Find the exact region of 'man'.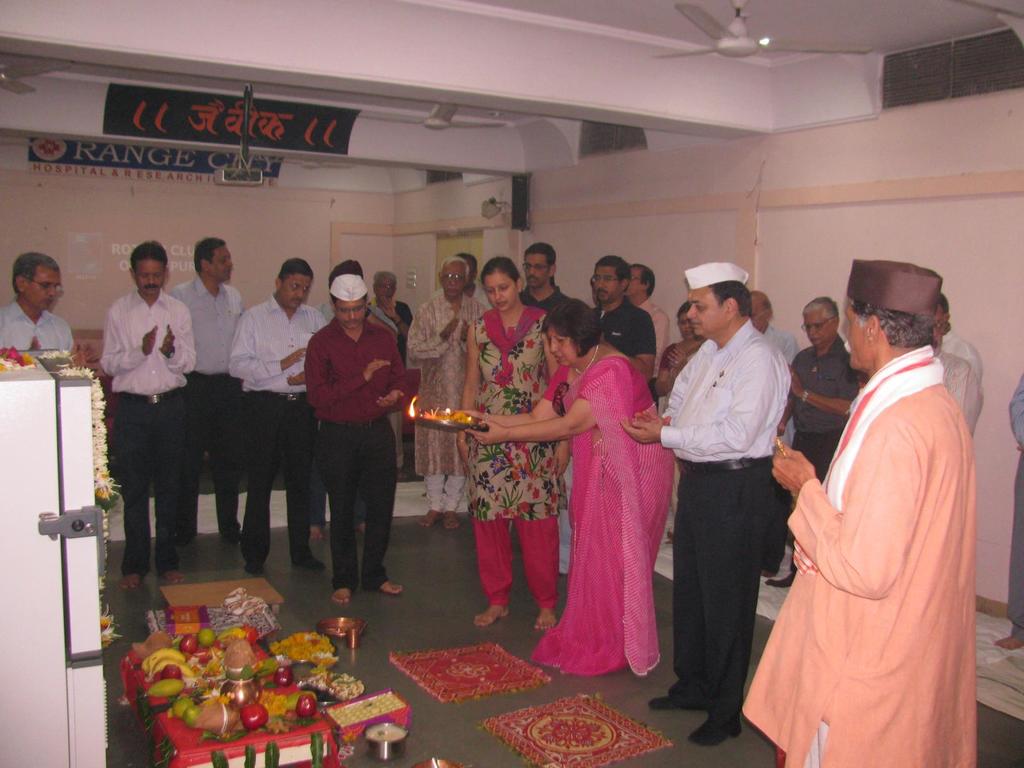
Exact region: (x1=432, y1=254, x2=499, y2=309).
